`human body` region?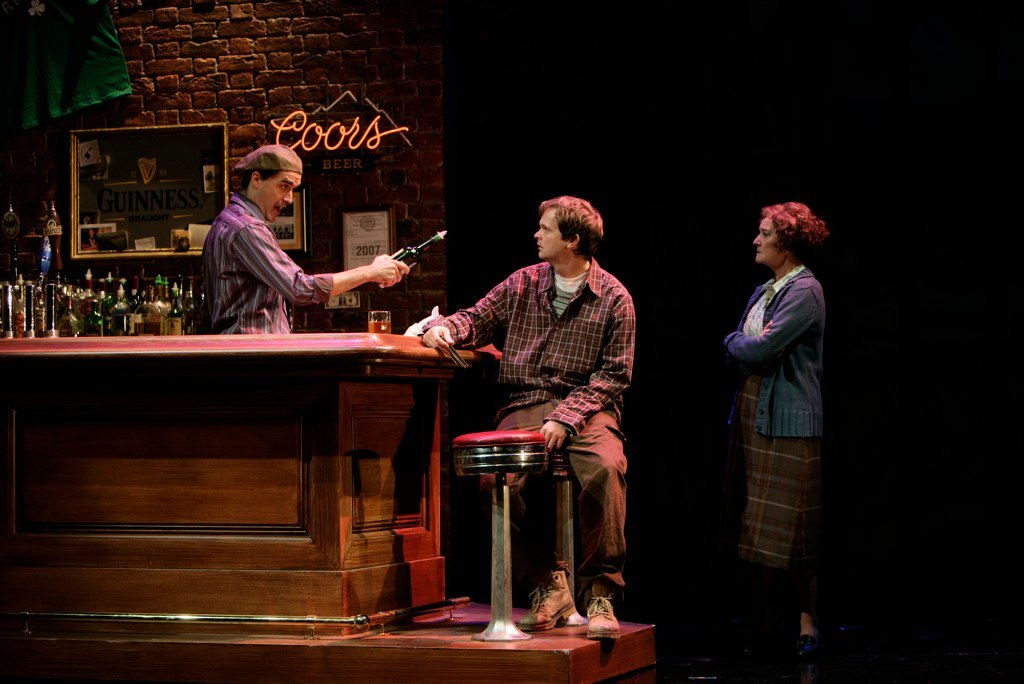
BBox(197, 196, 411, 334)
